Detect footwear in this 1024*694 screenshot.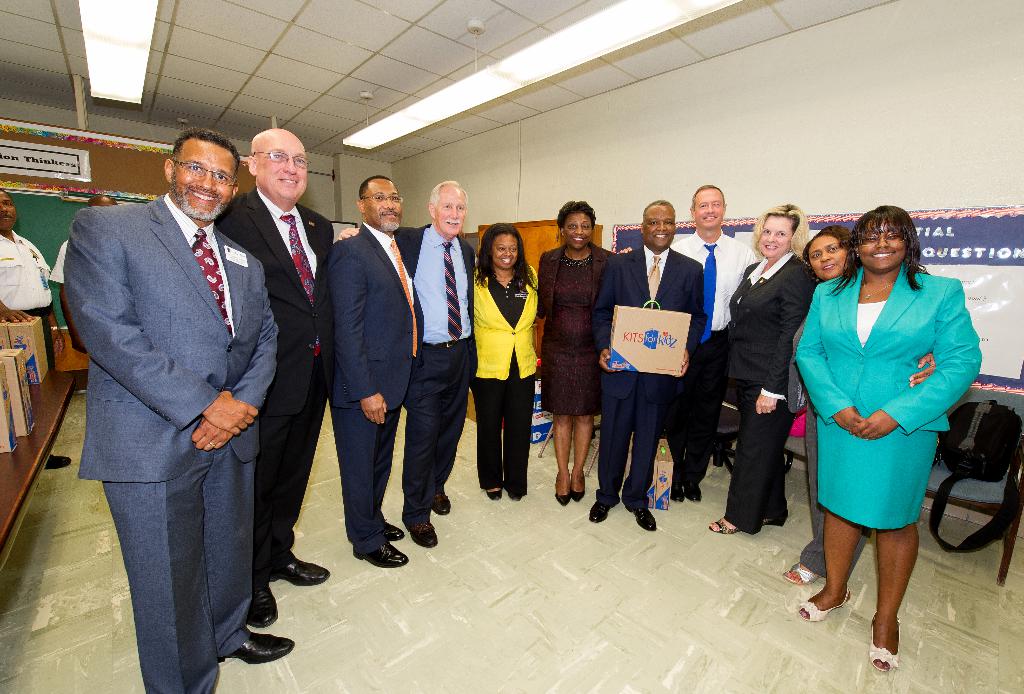
Detection: region(430, 487, 451, 516).
